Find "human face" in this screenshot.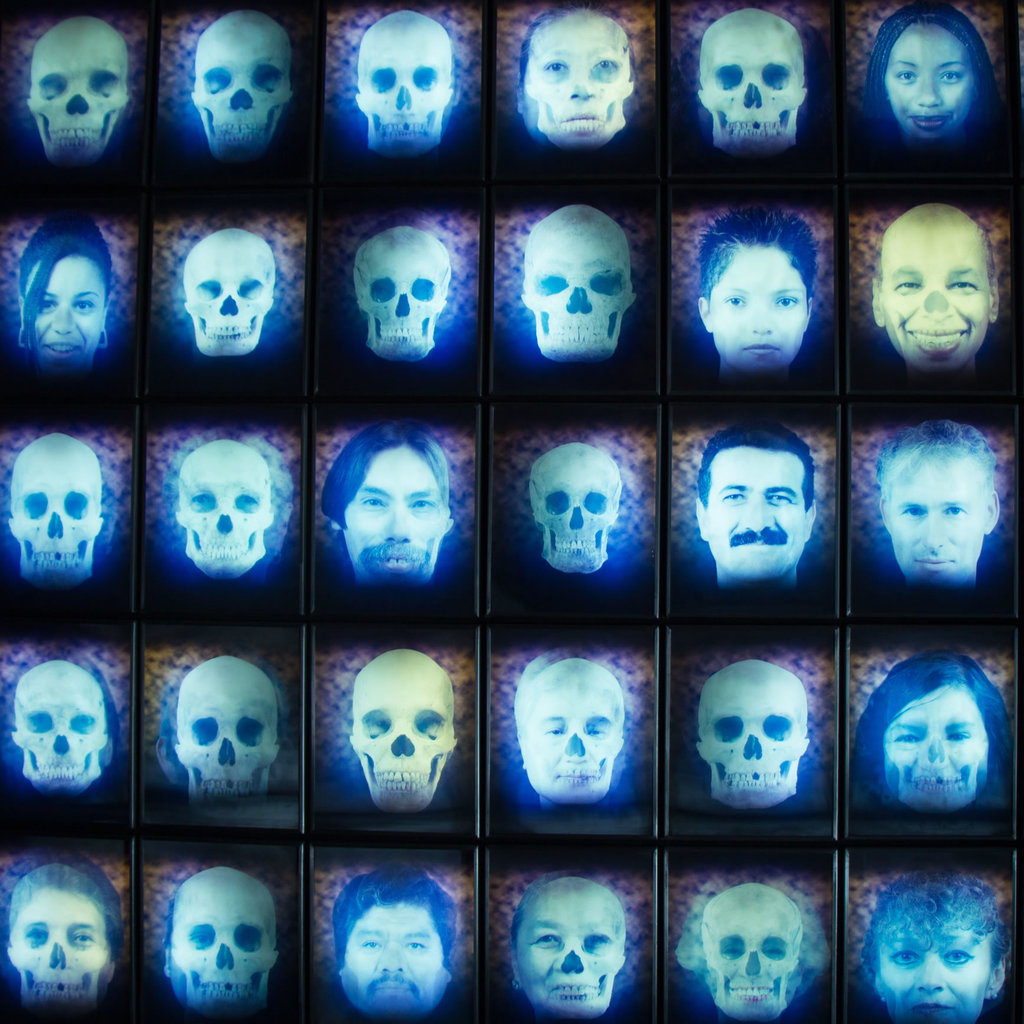
The bounding box for "human face" is x1=884 y1=689 x2=998 y2=811.
